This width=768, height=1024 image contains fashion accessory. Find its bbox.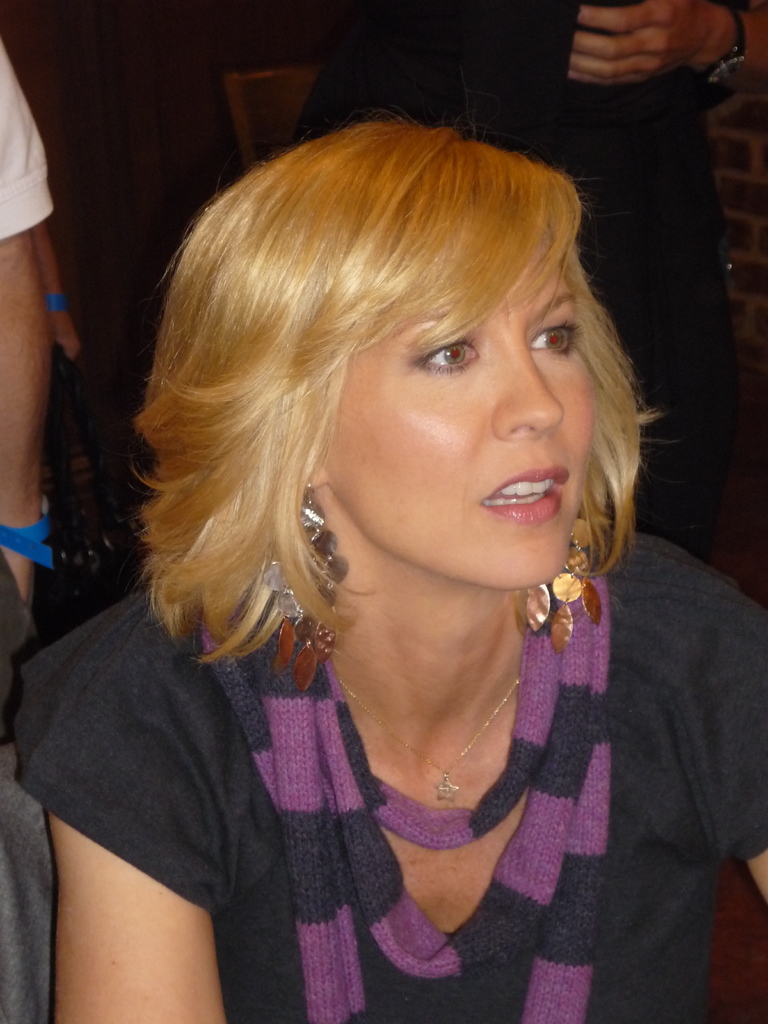
bbox=(260, 478, 349, 693).
